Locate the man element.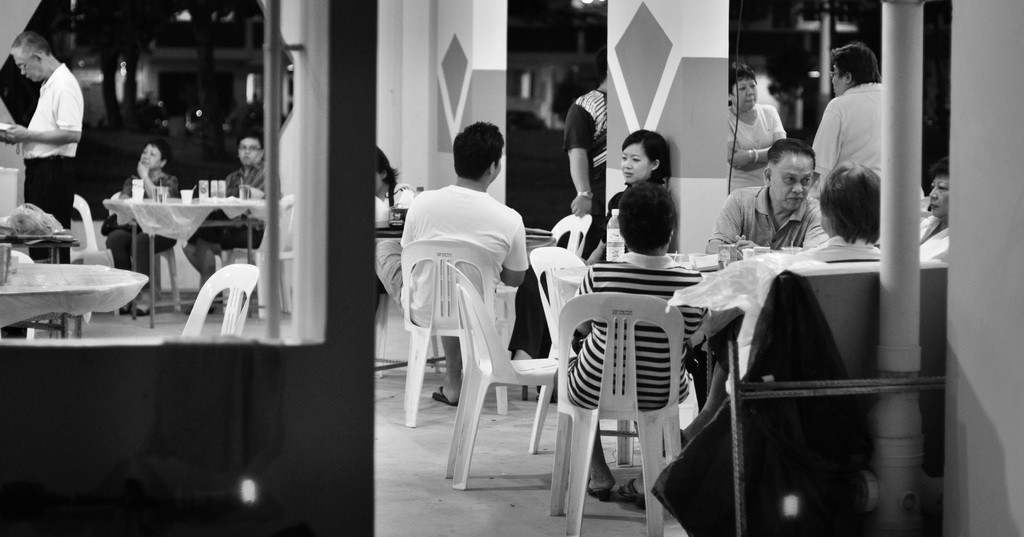
Element bbox: rect(706, 136, 828, 258).
